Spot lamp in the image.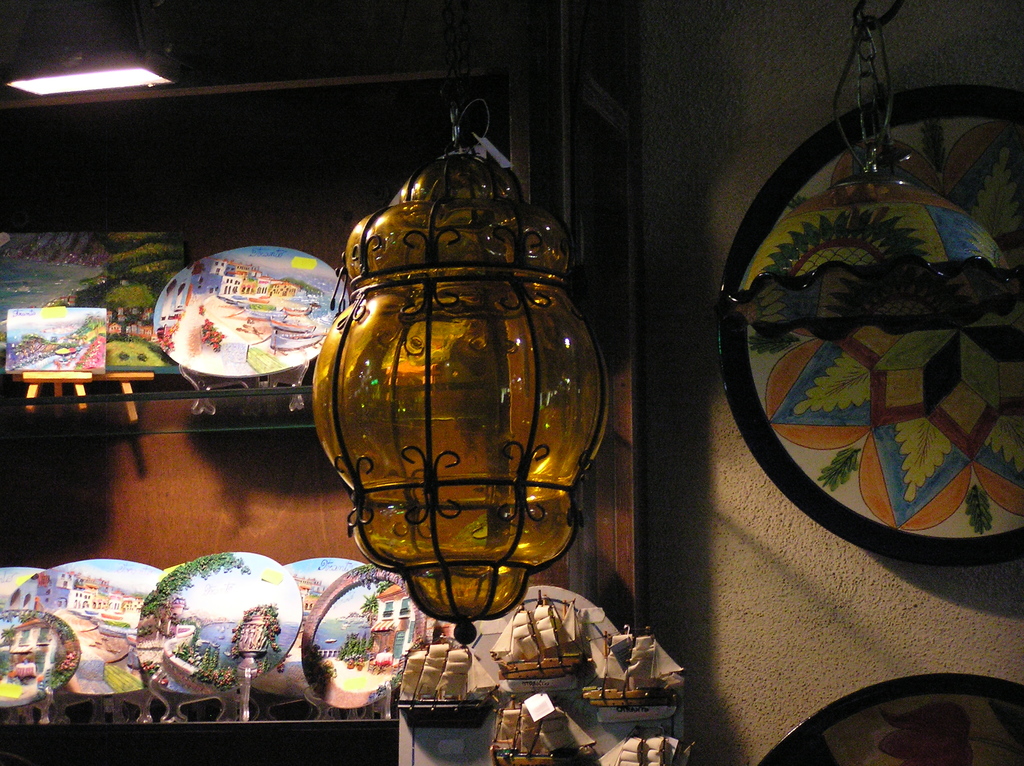
lamp found at 723,0,1023,344.
